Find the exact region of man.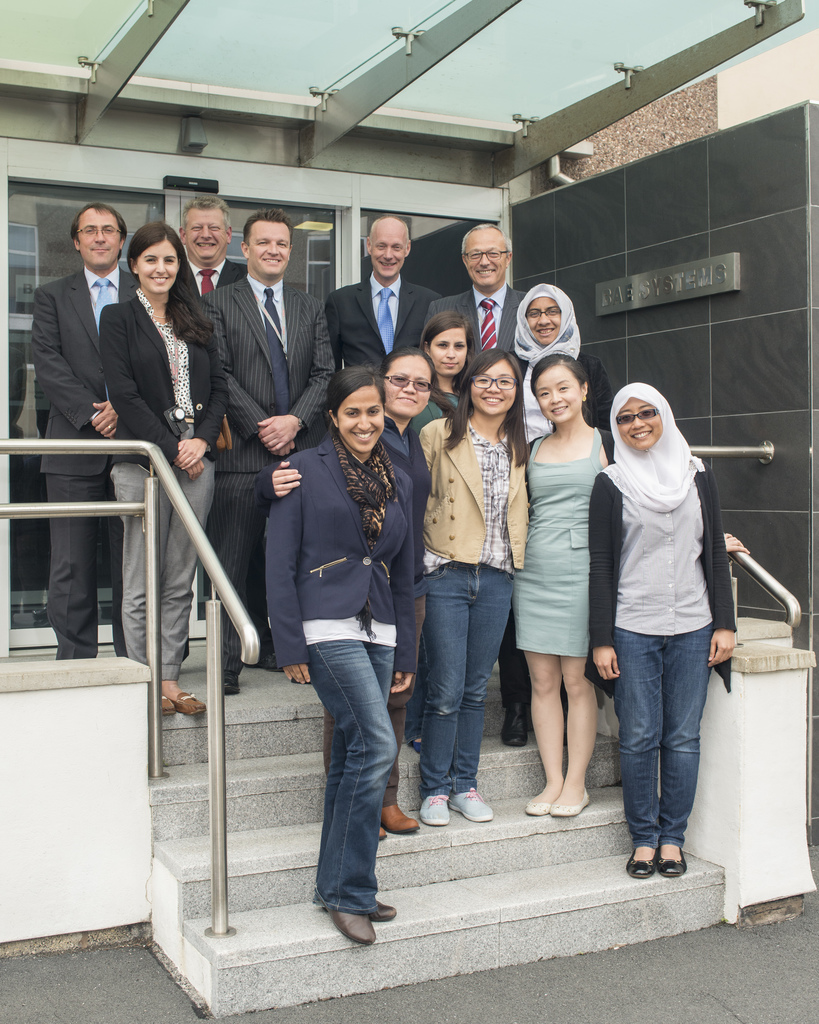
Exact region: [29,196,148,659].
